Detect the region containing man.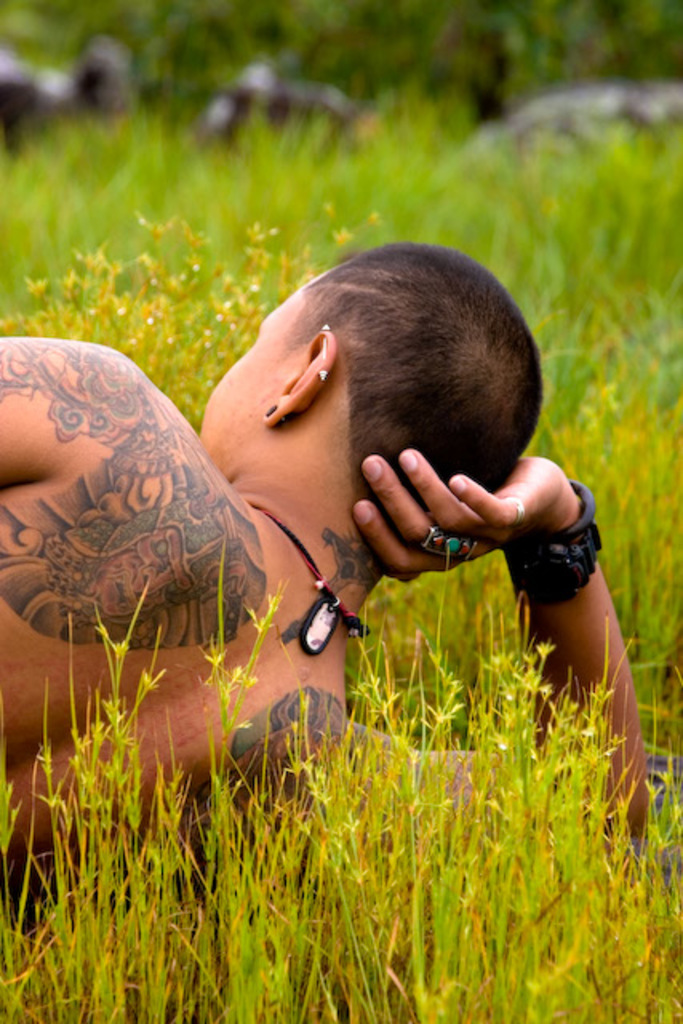
crop(93, 198, 649, 819).
